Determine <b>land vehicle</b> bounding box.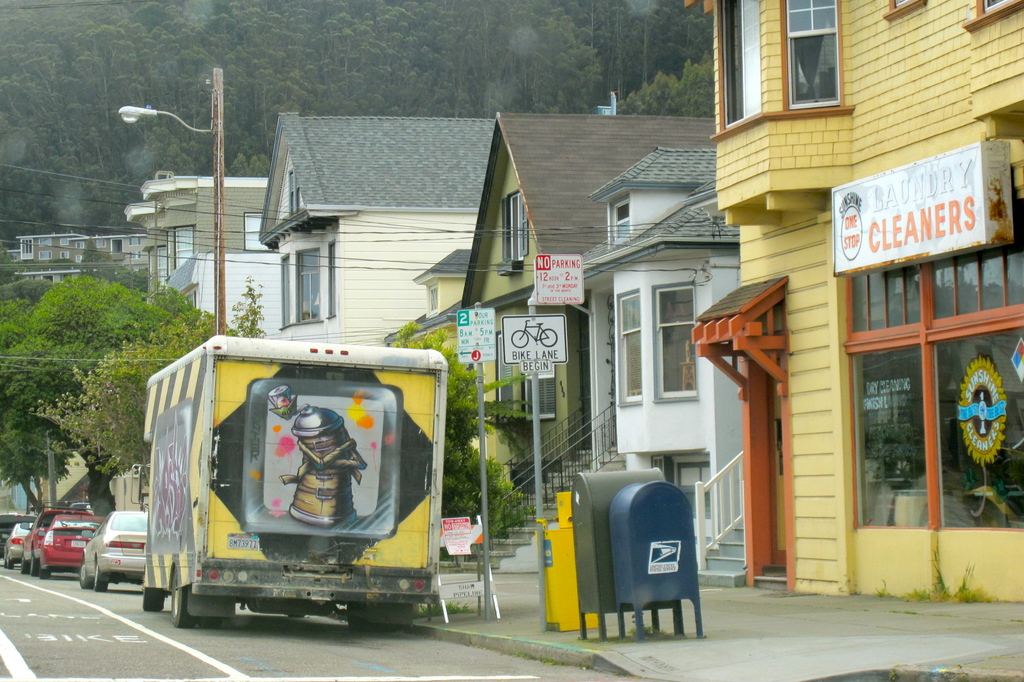
Determined: x1=72 y1=507 x2=149 y2=586.
